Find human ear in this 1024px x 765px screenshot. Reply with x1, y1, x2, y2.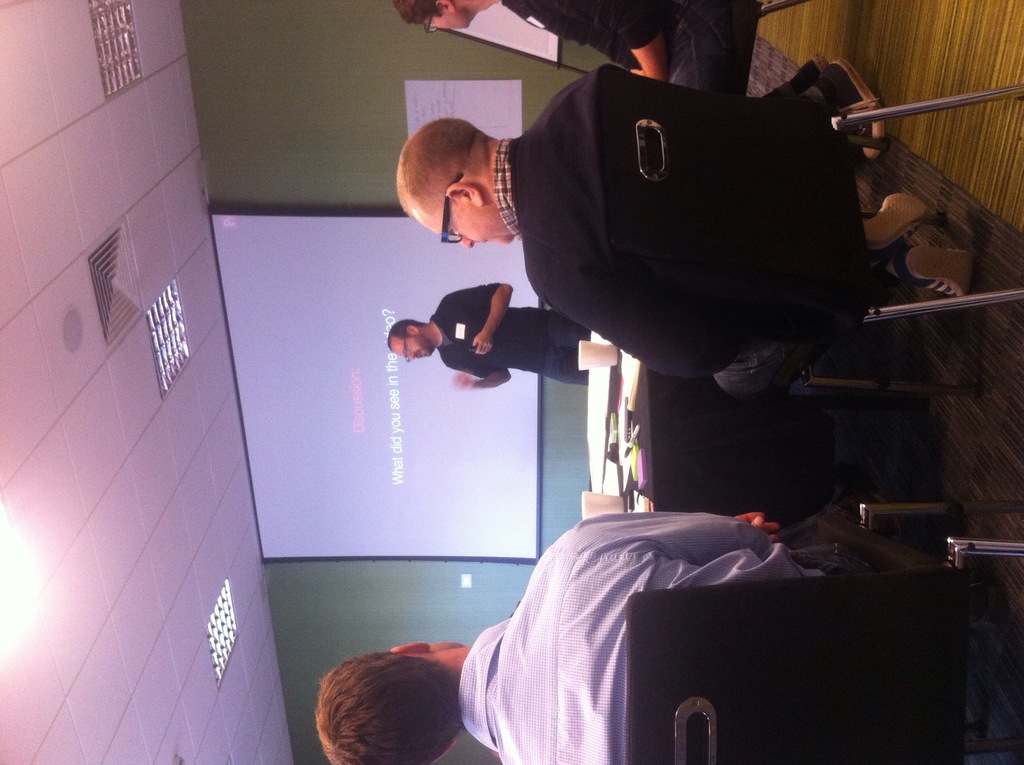
388, 642, 432, 656.
